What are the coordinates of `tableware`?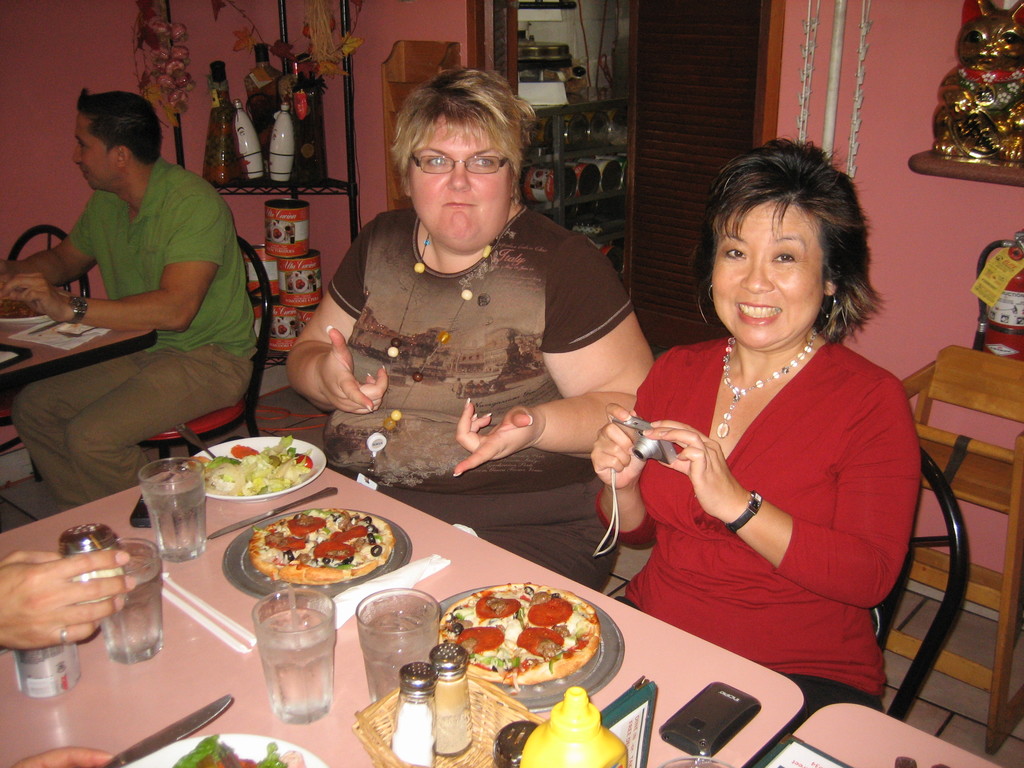
BBox(0, 312, 51, 321).
